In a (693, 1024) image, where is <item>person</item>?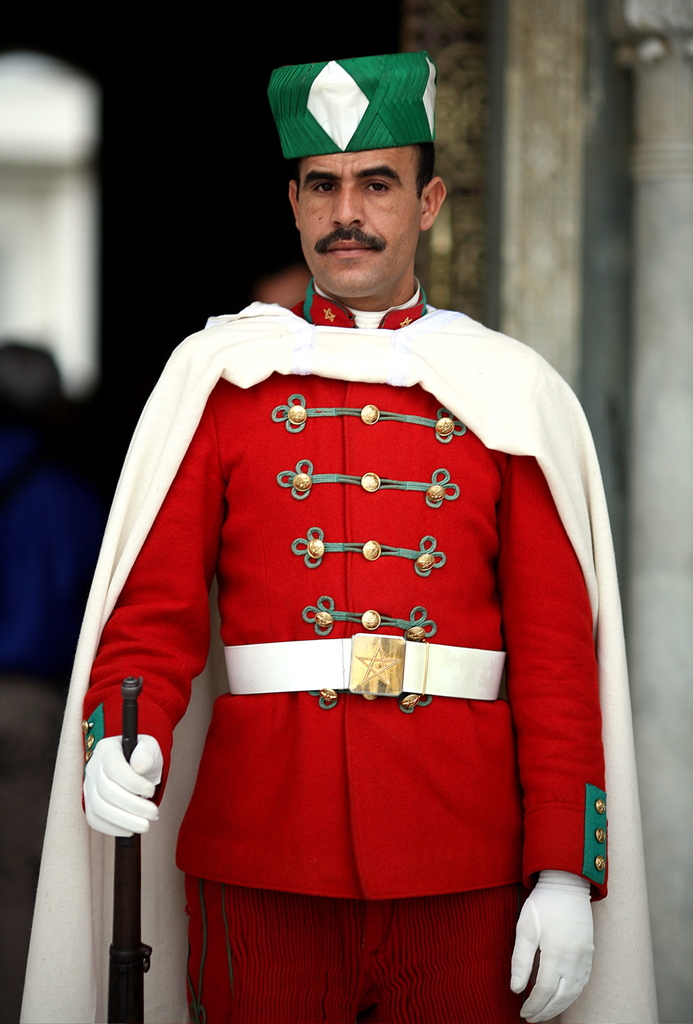
[81, 140, 607, 1023].
